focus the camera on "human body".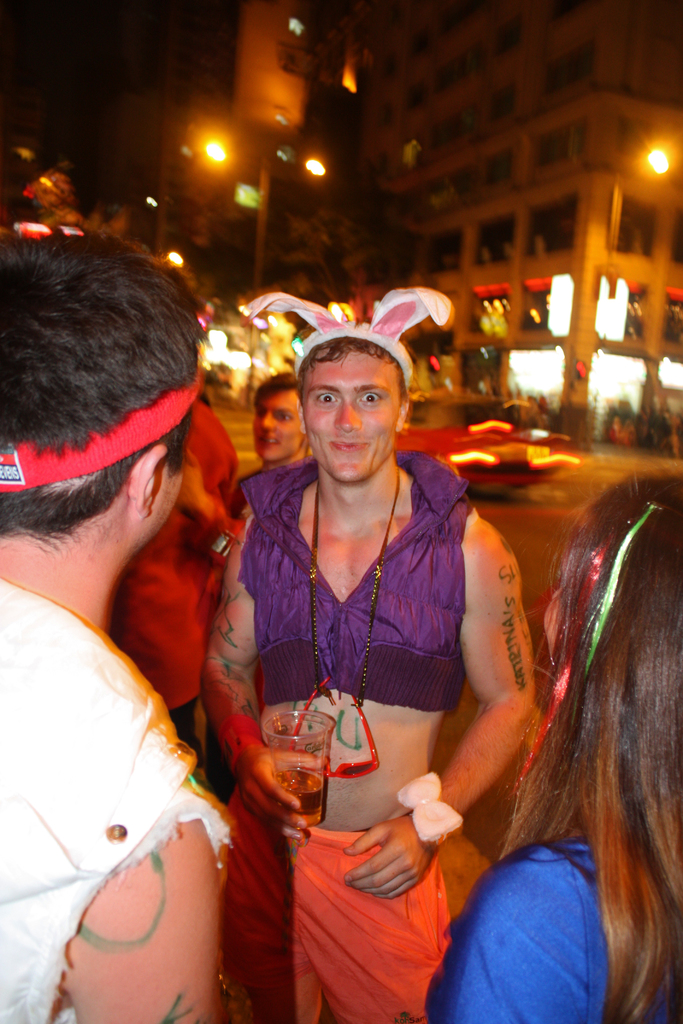
Focus region: x1=119 y1=280 x2=529 y2=987.
